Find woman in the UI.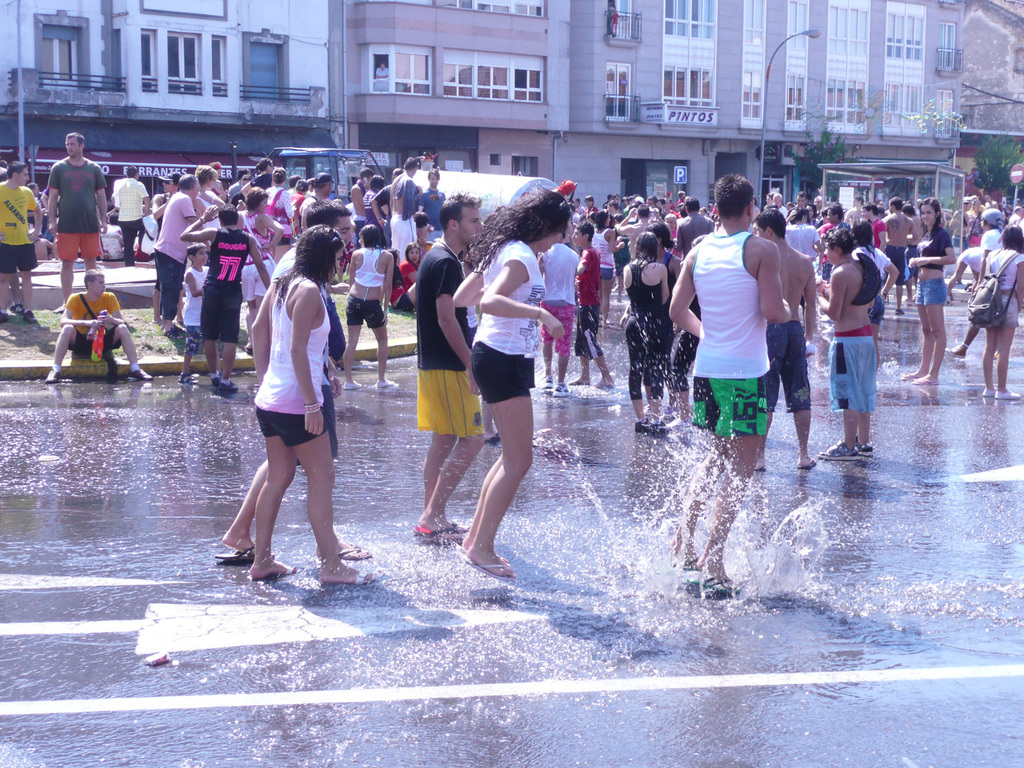
UI element at box=[866, 200, 884, 248].
